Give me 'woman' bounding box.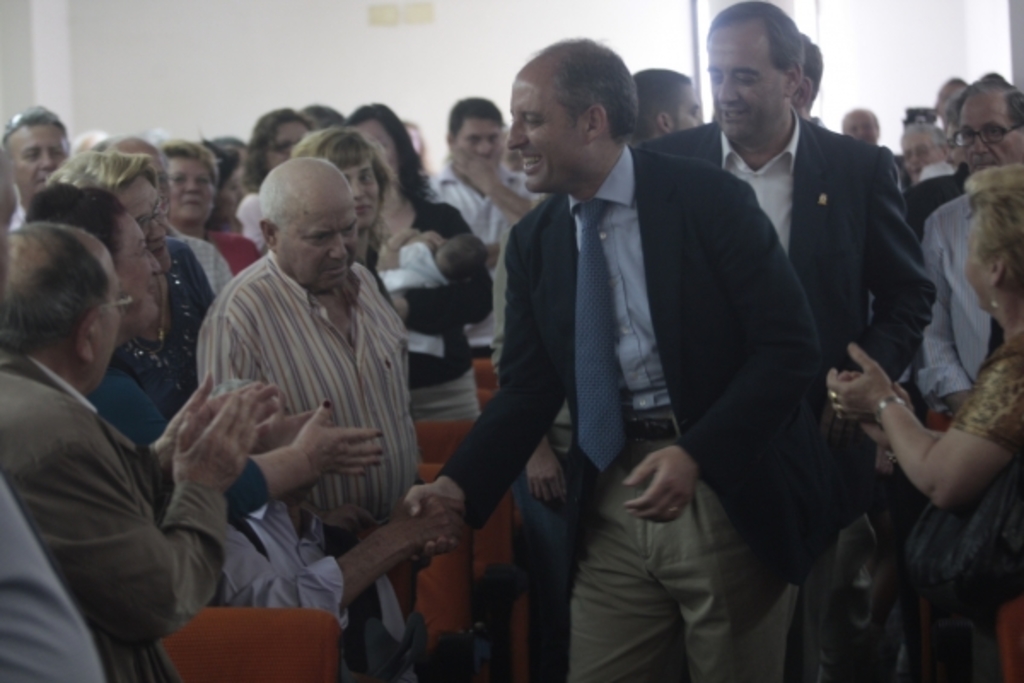
[left=46, top=181, right=393, bottom=529].
